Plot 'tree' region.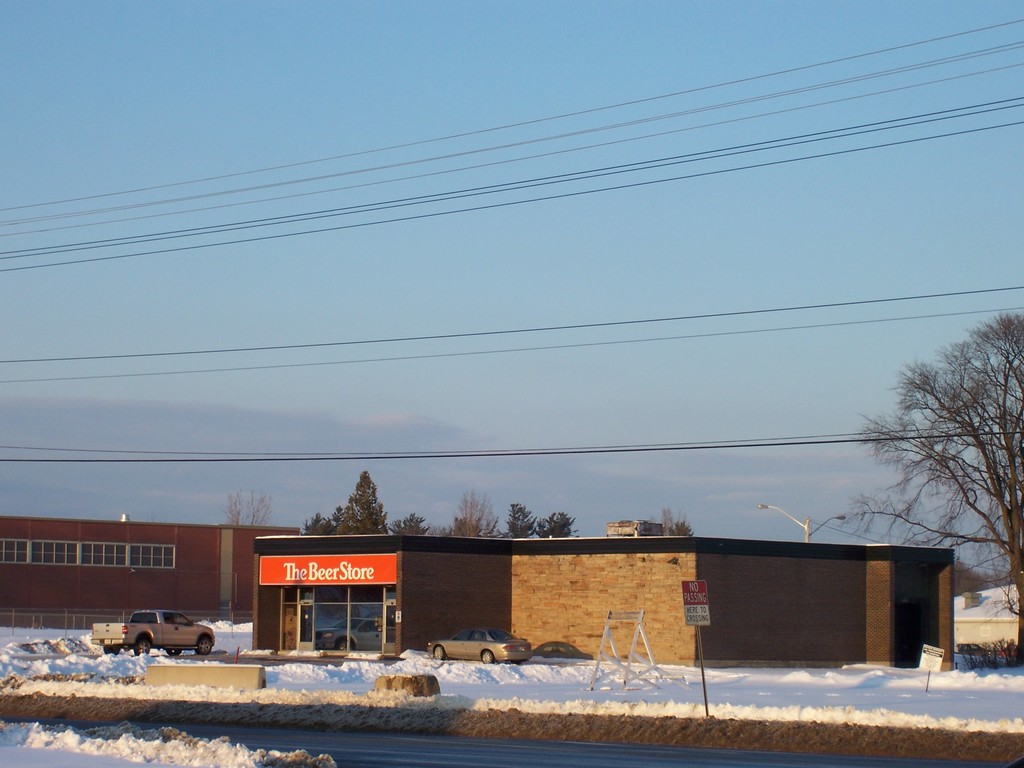
Plotted at box=[535, 506, 578, 543].
